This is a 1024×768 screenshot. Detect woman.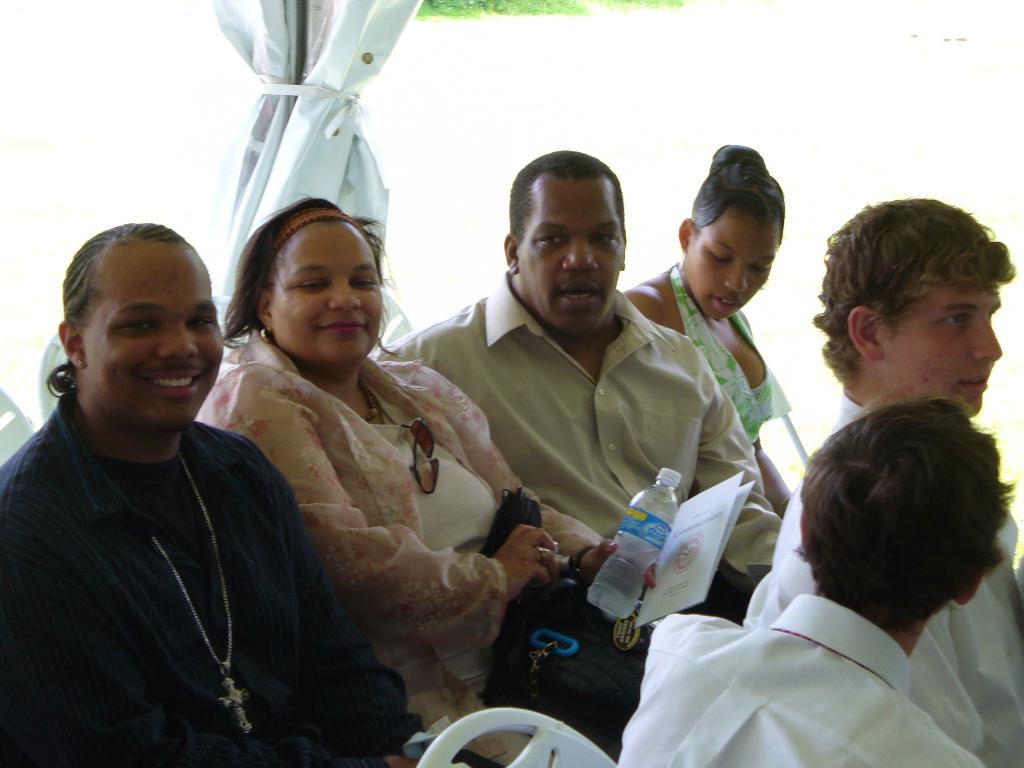
bbox(127, 207, 659, 748).
